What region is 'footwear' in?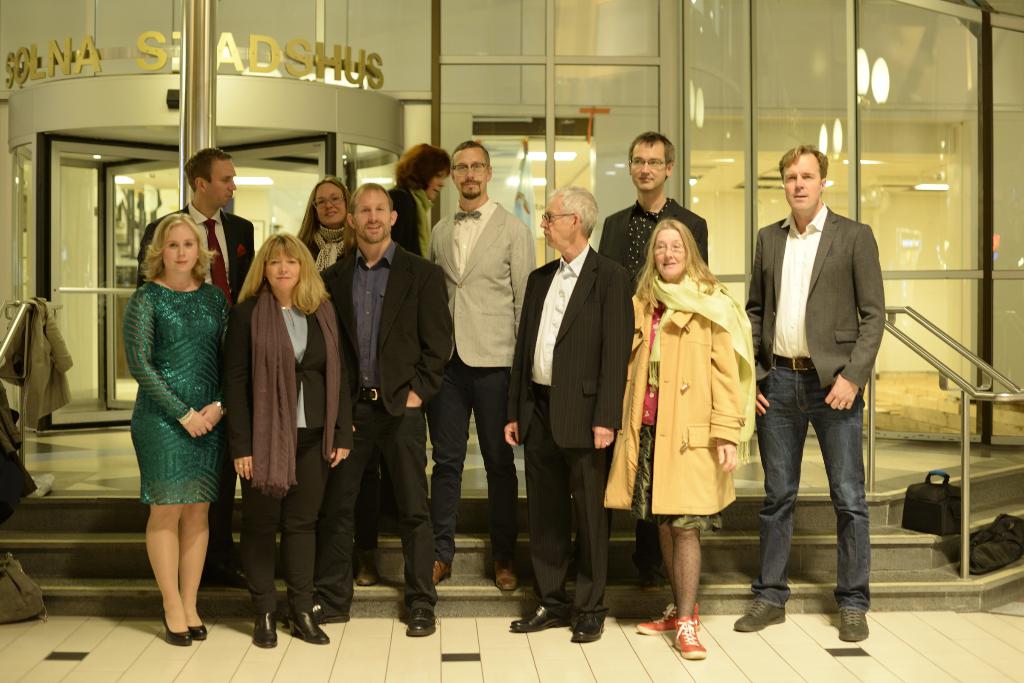
404, 608, 445, 637.
